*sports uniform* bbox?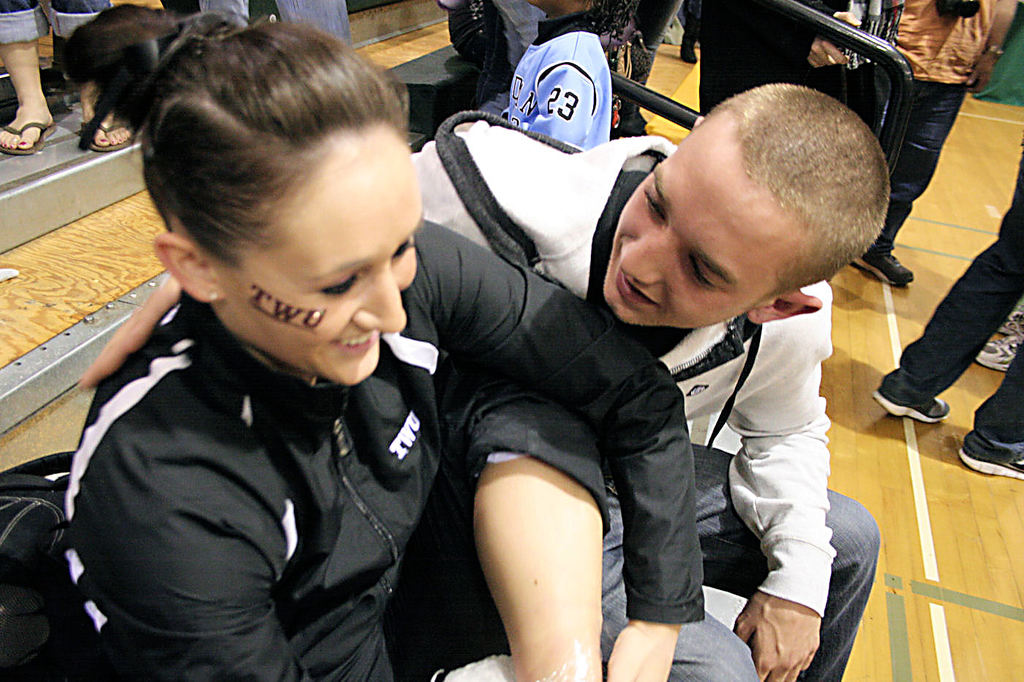
left=501, top=0, right=622, bottom=157
